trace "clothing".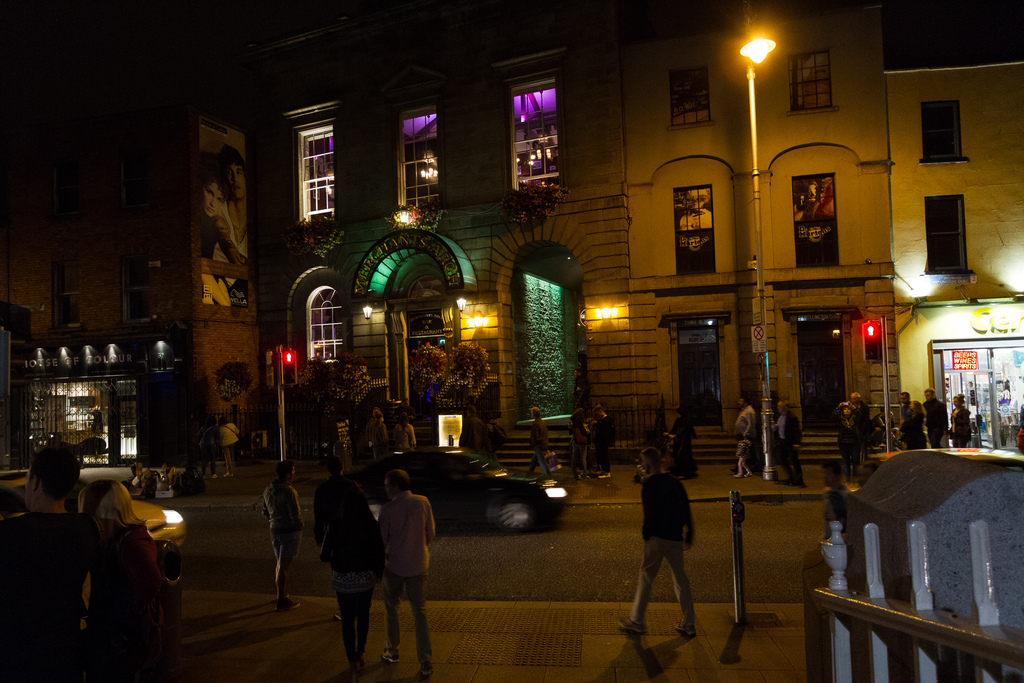
Traced to {"left": 737, "top": 400, "right": 767, "bottom": 478}.
